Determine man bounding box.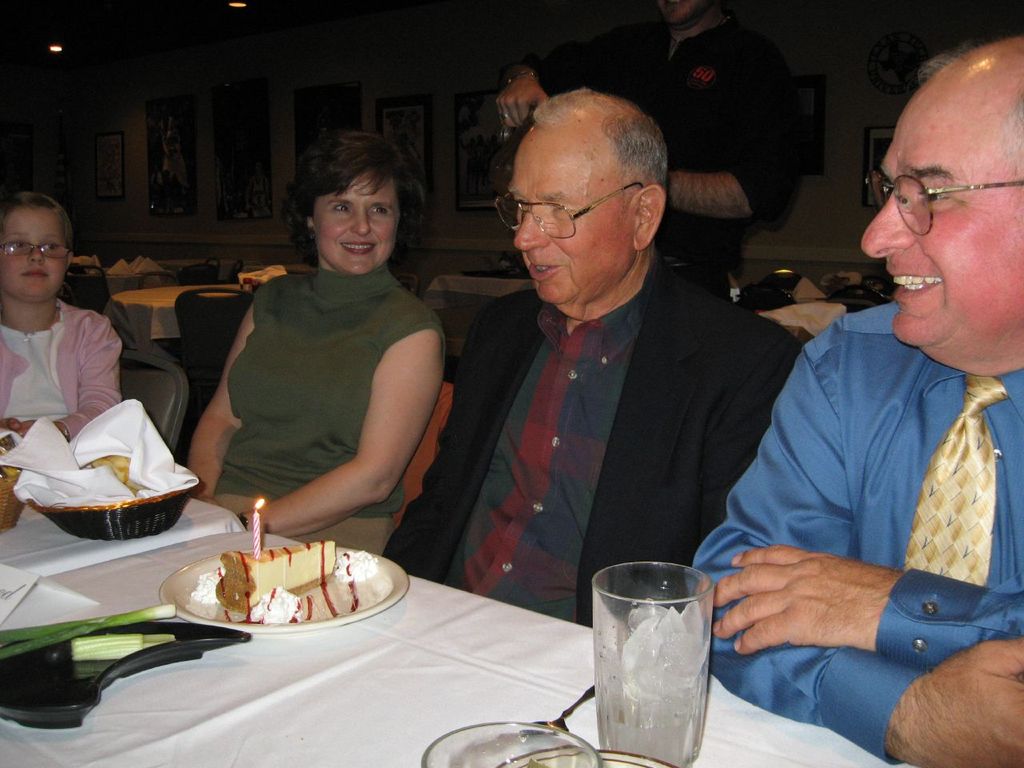
Determined: crop(678, 27, 1023, 765).
